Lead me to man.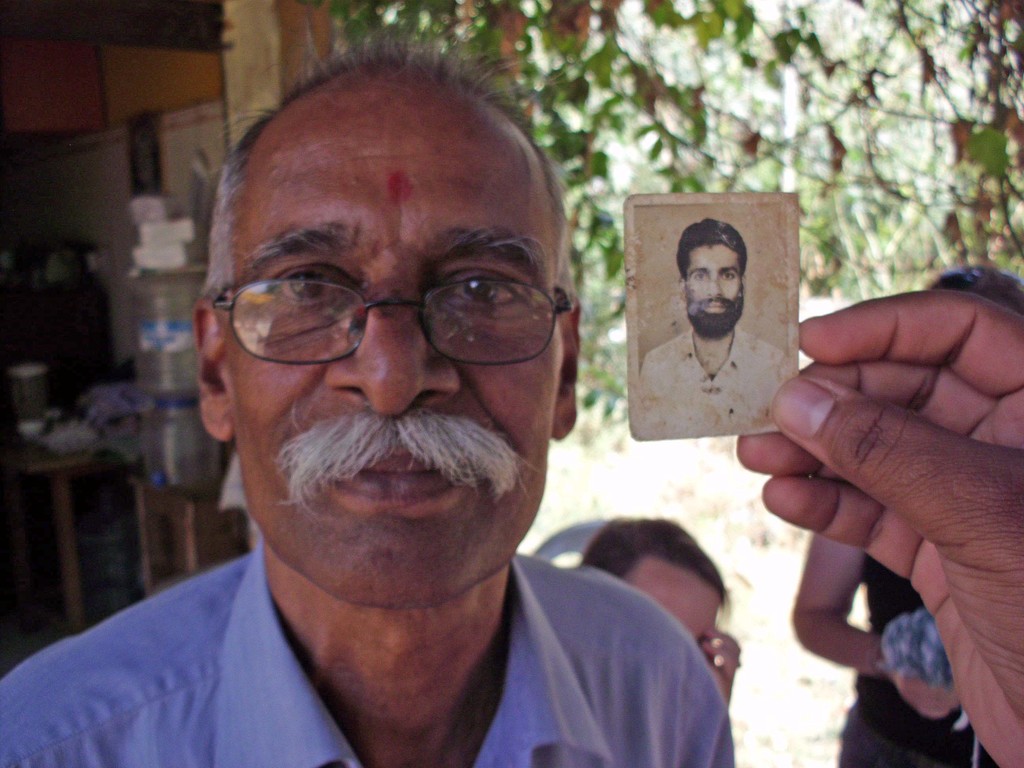
Lead to select_region(641, 214, 784, 438).
